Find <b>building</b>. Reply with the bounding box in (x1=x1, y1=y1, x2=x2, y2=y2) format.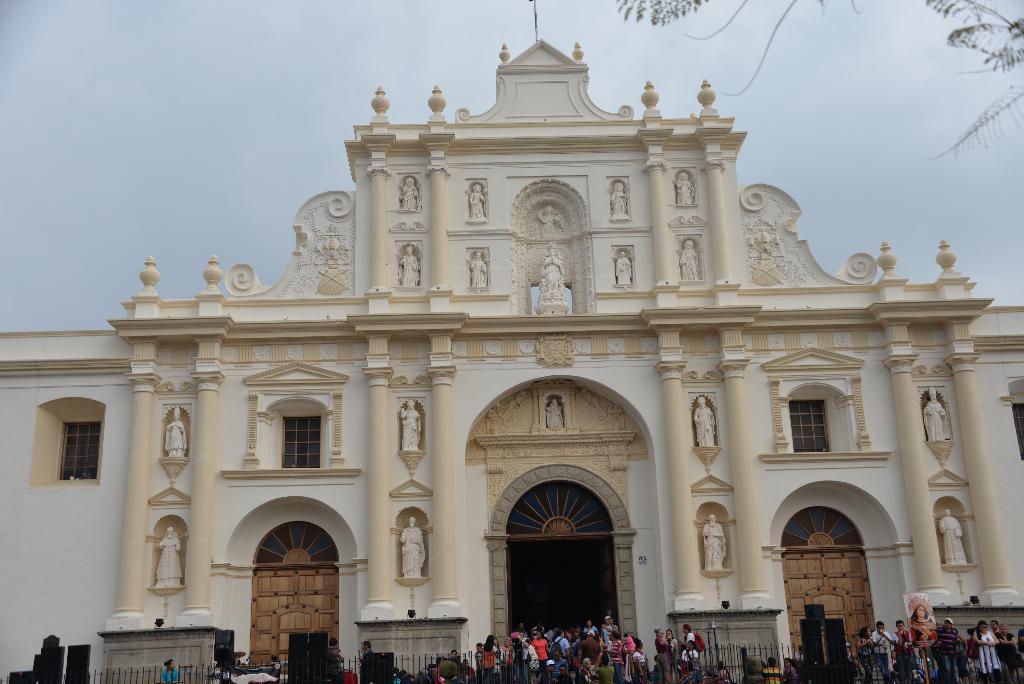
(x1=0, y1=0, x2=1023, y2=683).
